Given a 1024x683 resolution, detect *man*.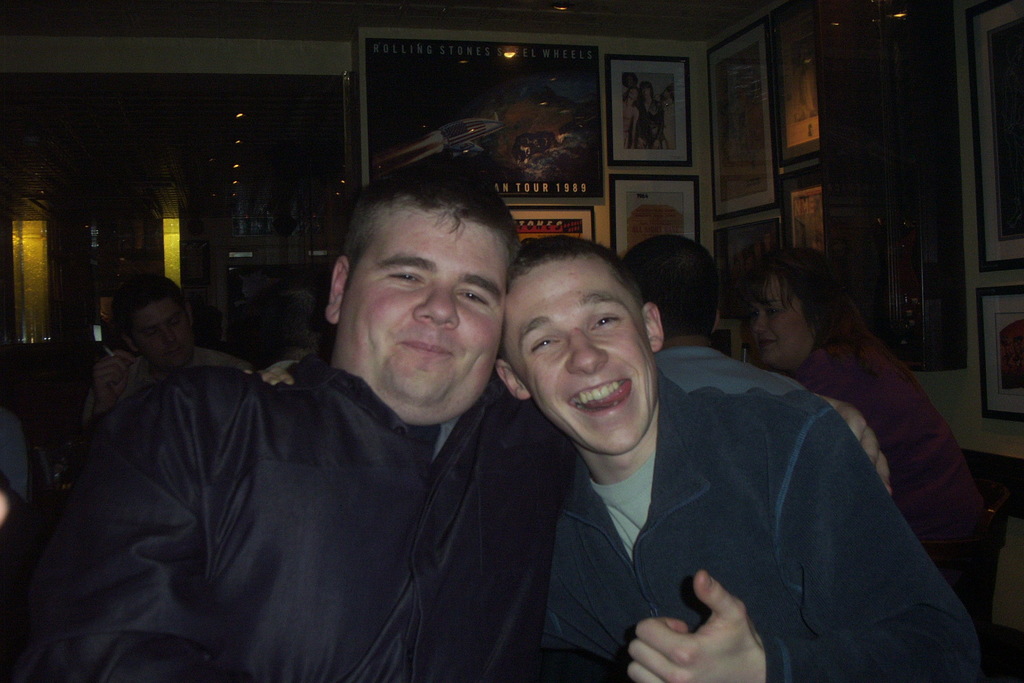
[487, 226, 987, 682].
